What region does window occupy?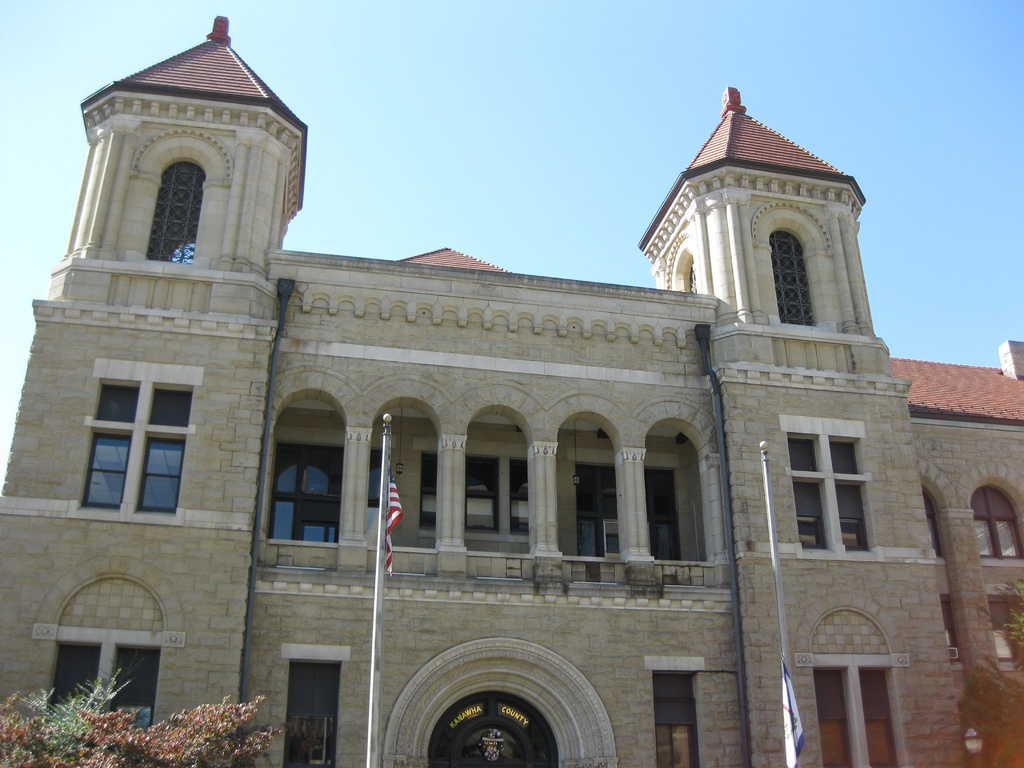
select_region(994, 597, 1022, 663).
